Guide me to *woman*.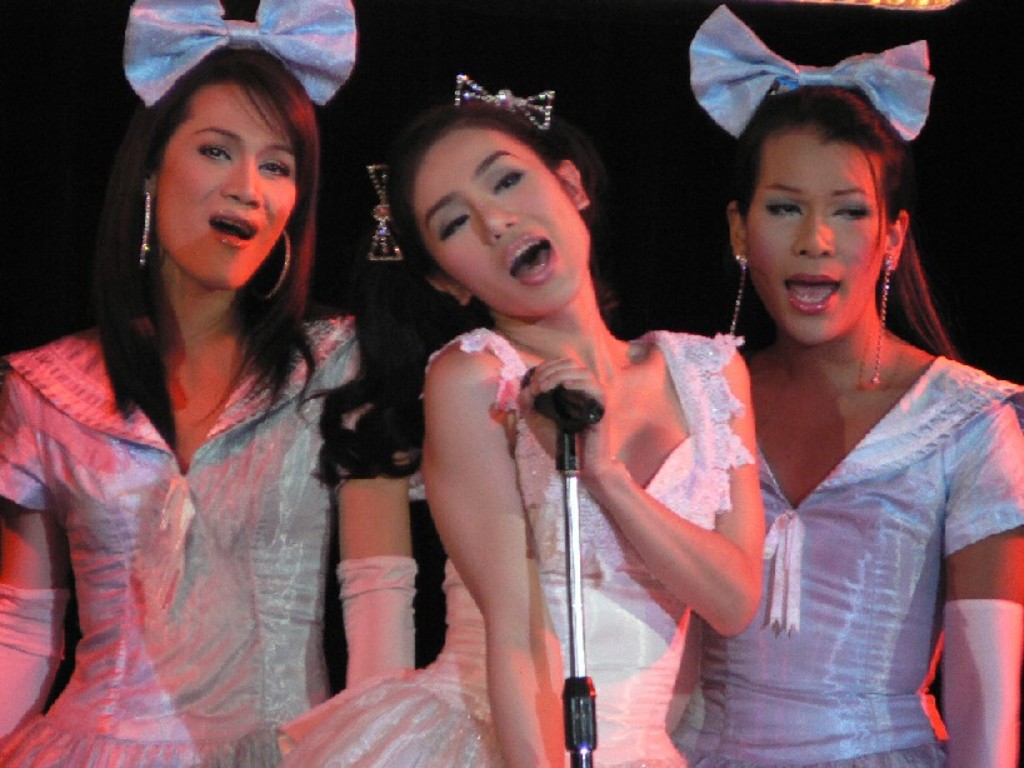
Guidance: [x1=675, y1=85, x2=1023, y2=767].
